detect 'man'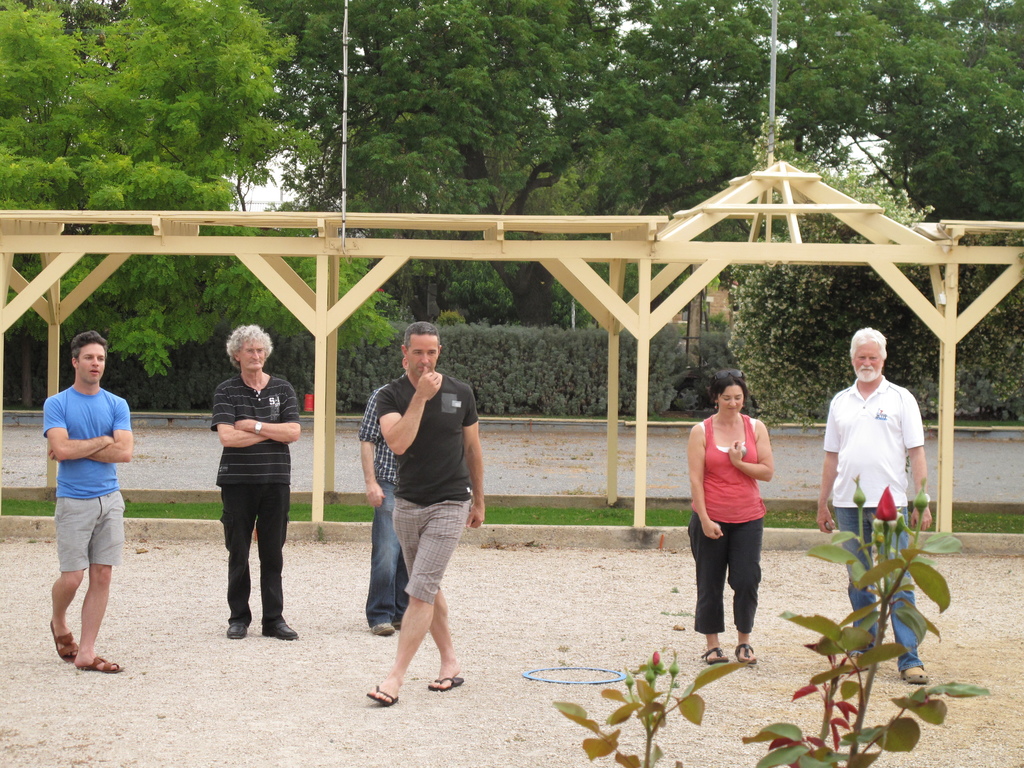
812, 325, 935, 686
